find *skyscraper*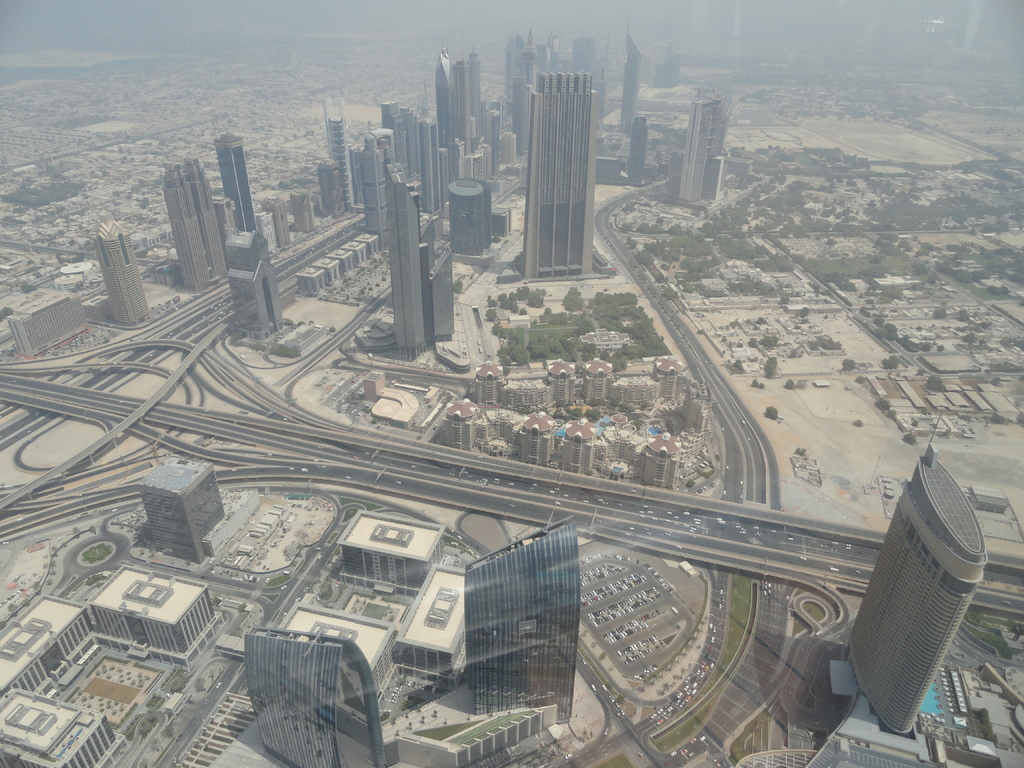
[x1=208, y1=130, x2=263, y2=232]
